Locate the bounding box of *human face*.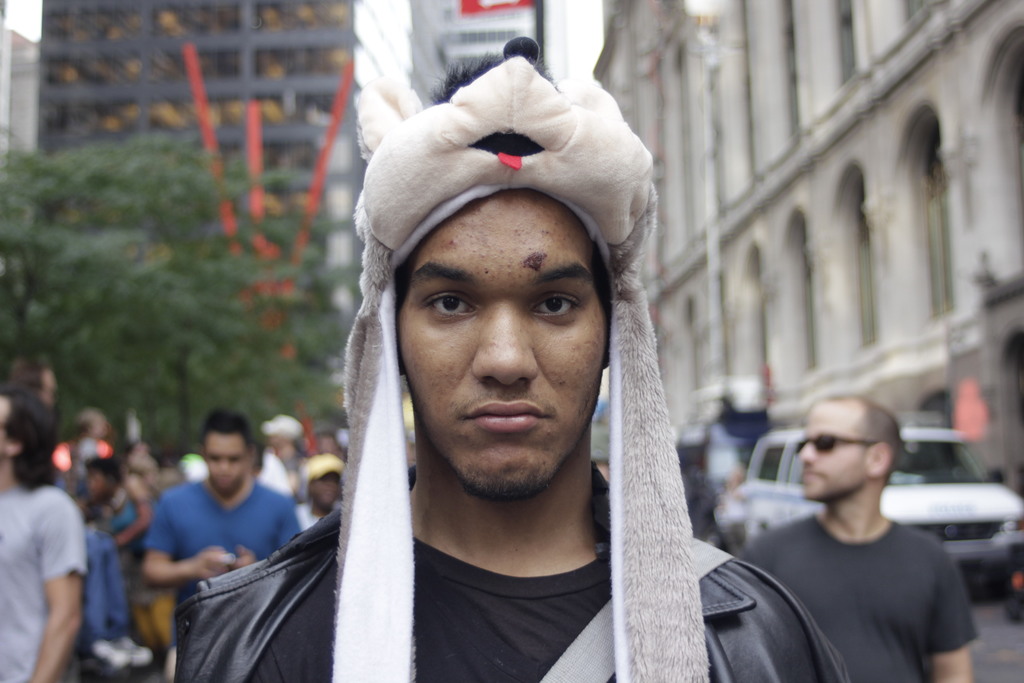
Bounding box: (left=203, top=432, right=243, bottom=493).
